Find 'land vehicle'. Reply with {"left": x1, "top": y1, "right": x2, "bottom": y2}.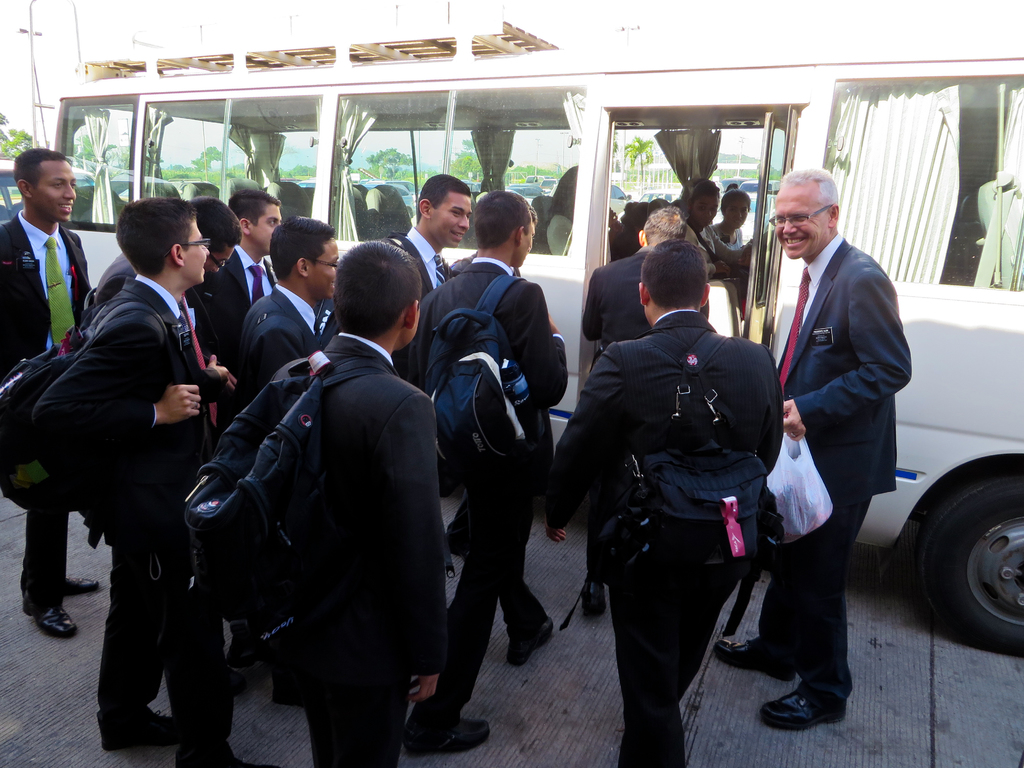
{"left": 642, "top": 191, "right": 684, "bottom": 202}.
